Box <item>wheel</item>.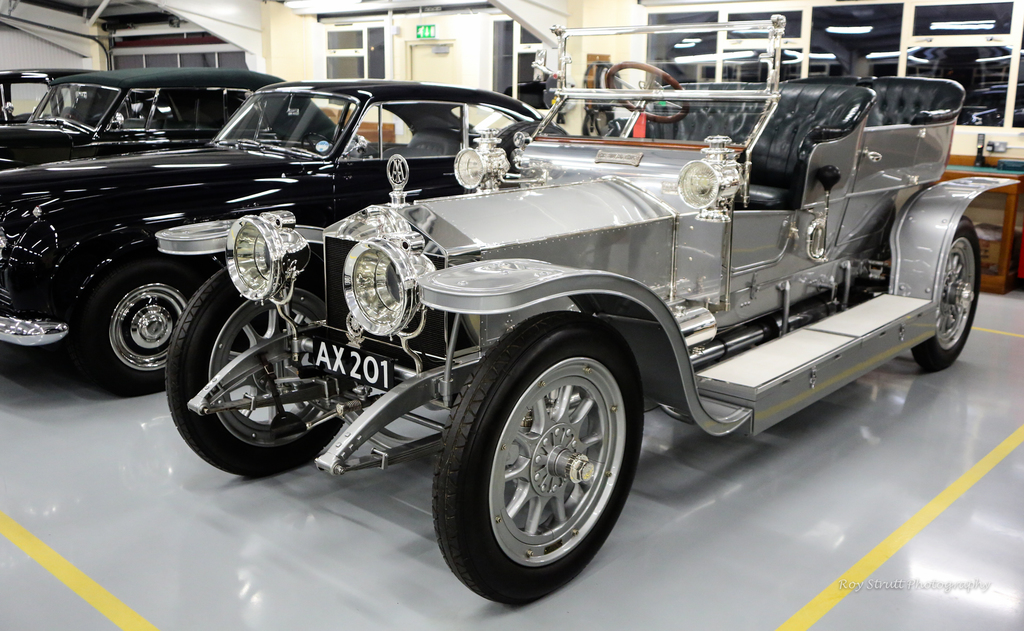
region(911, 220, 981, 371).
